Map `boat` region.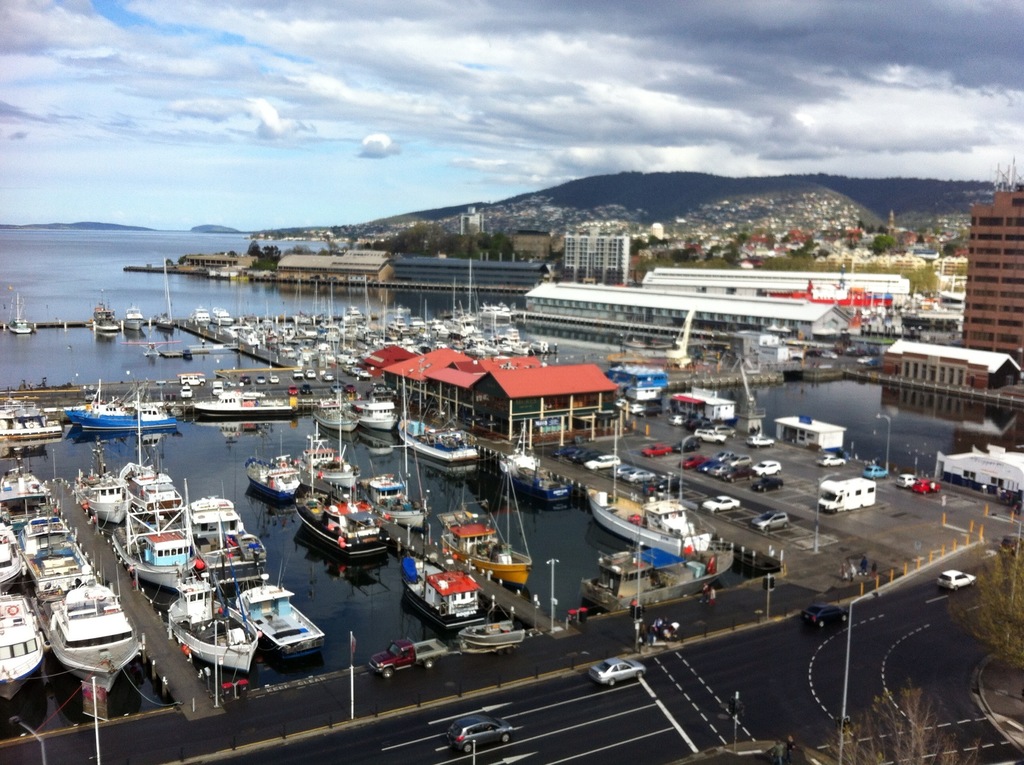
Mapped to (391, 547, 477, 627).
